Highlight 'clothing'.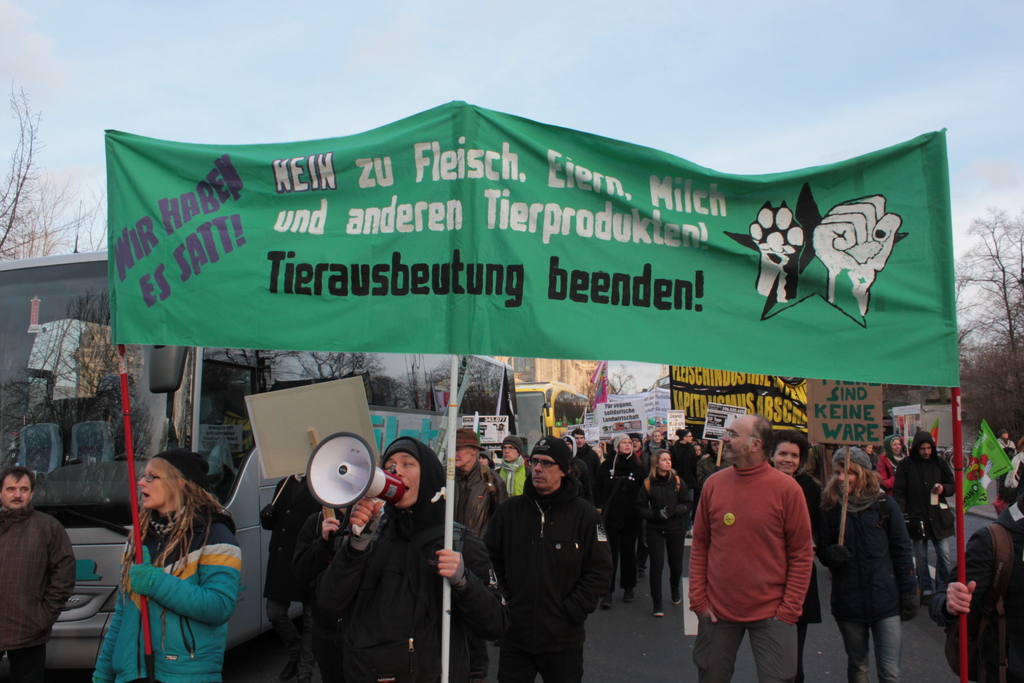
Highlighted region: BBox(652, 537, 685, 608).
